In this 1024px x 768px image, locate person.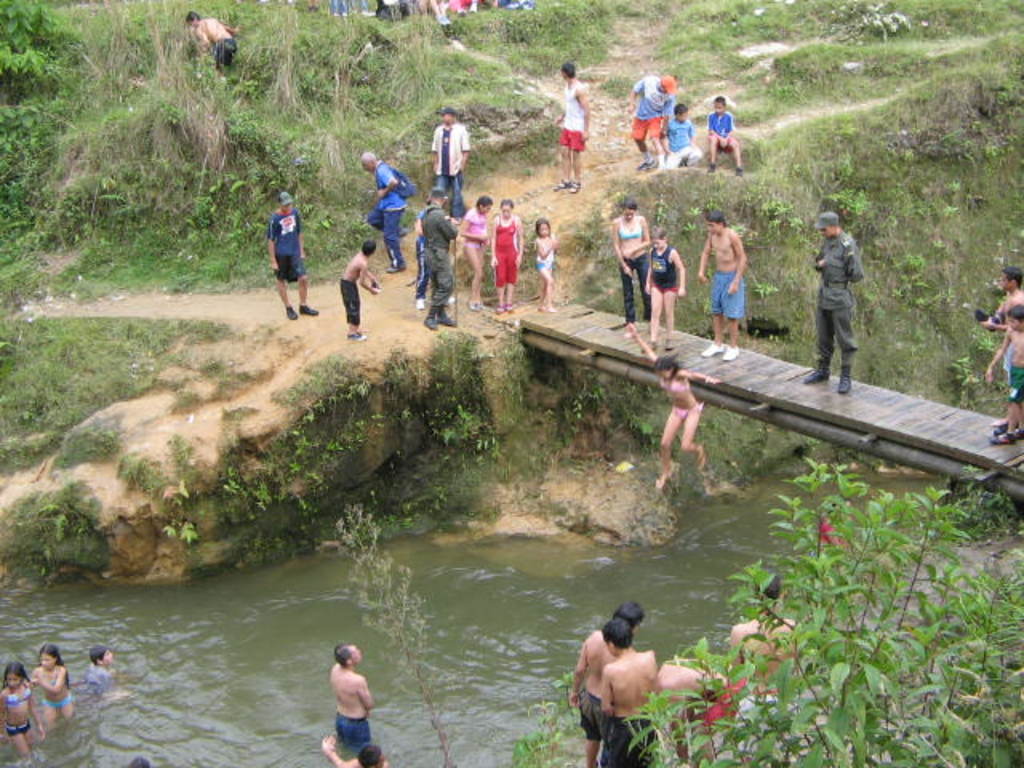
Bounding box: 430:106:470:224.
